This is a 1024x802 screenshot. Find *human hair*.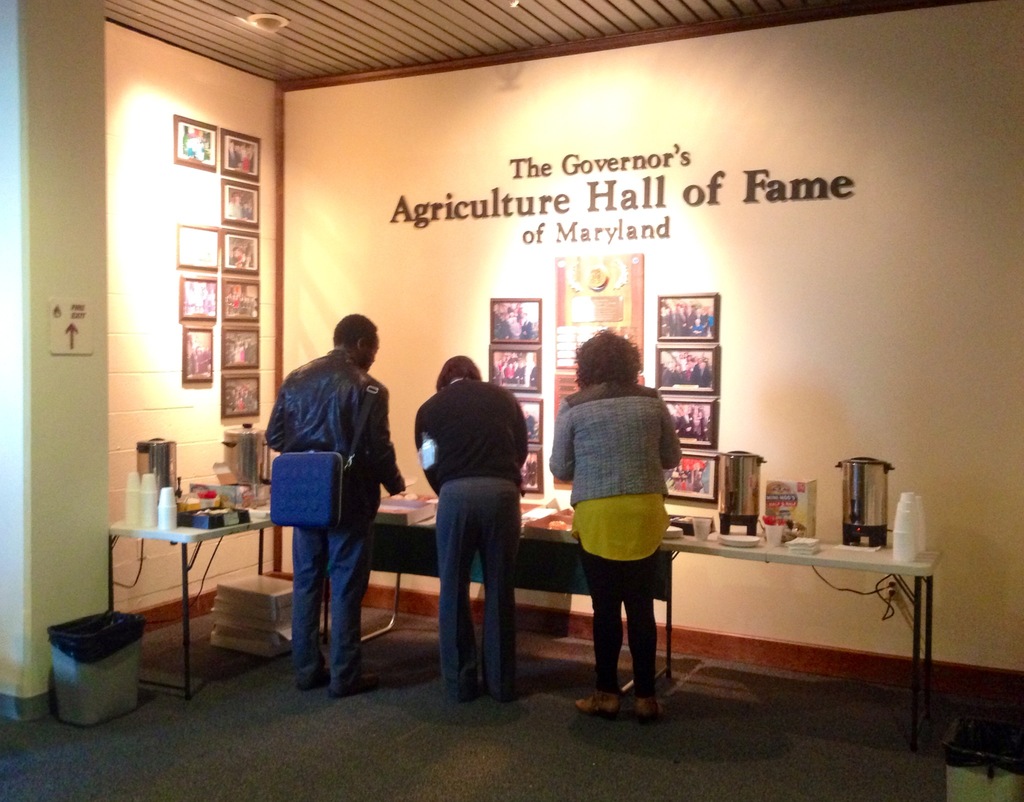
Bounding box: [331,313,381,352].
